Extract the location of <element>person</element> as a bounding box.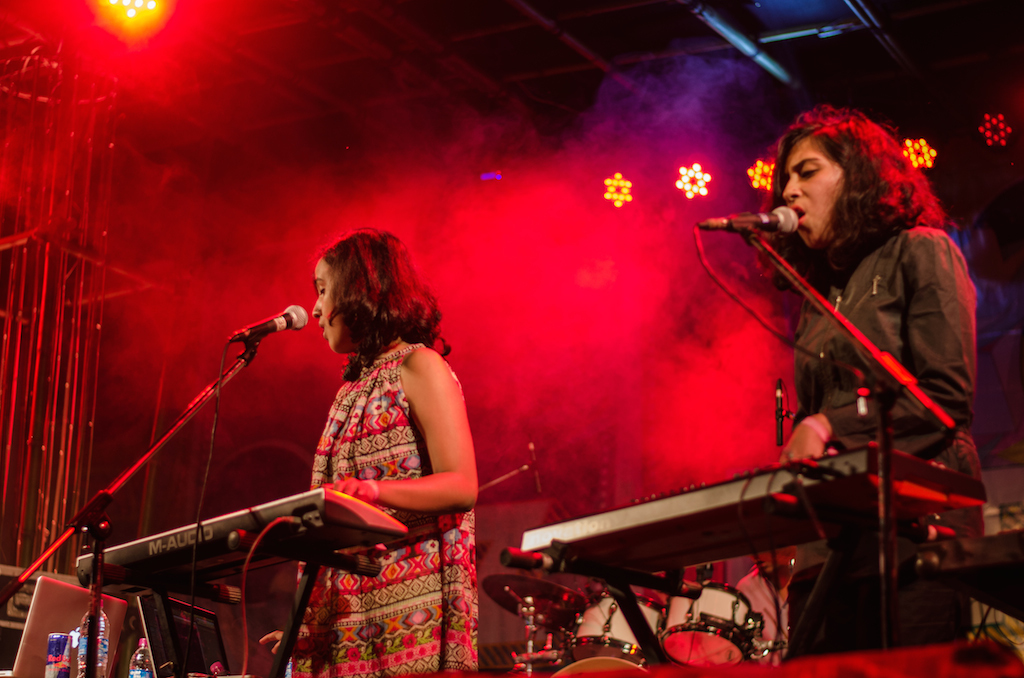
x1=735, y1=544, x2=807, y2=654.
